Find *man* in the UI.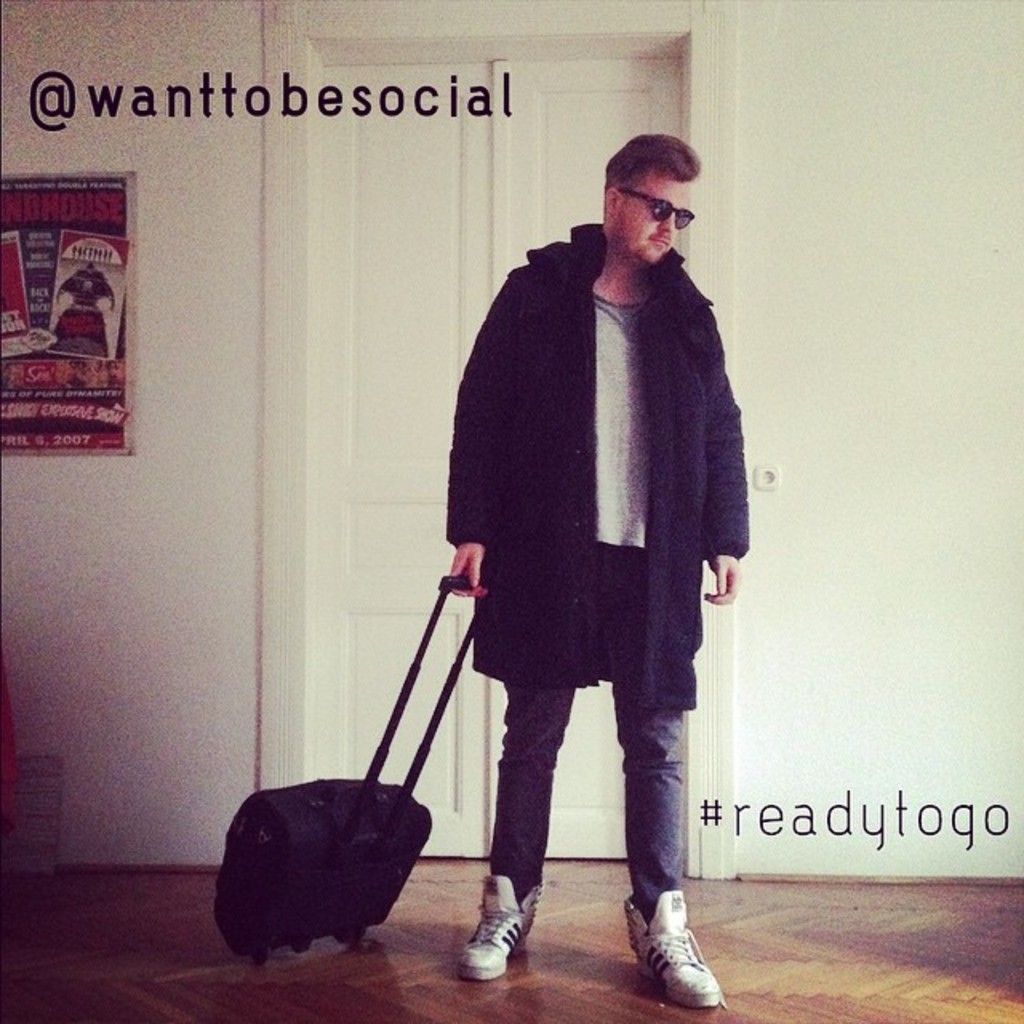
UI element at box=[386, 139, 757, 958].
